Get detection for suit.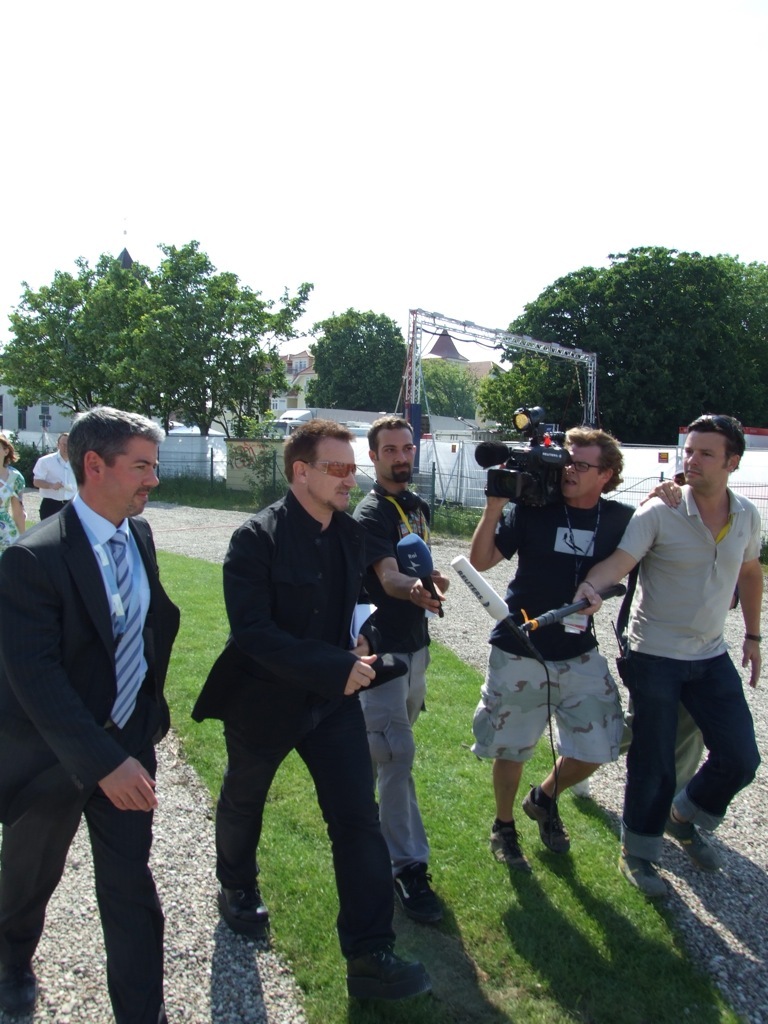
Detection: bbox=[188, 490, 392, 967].
